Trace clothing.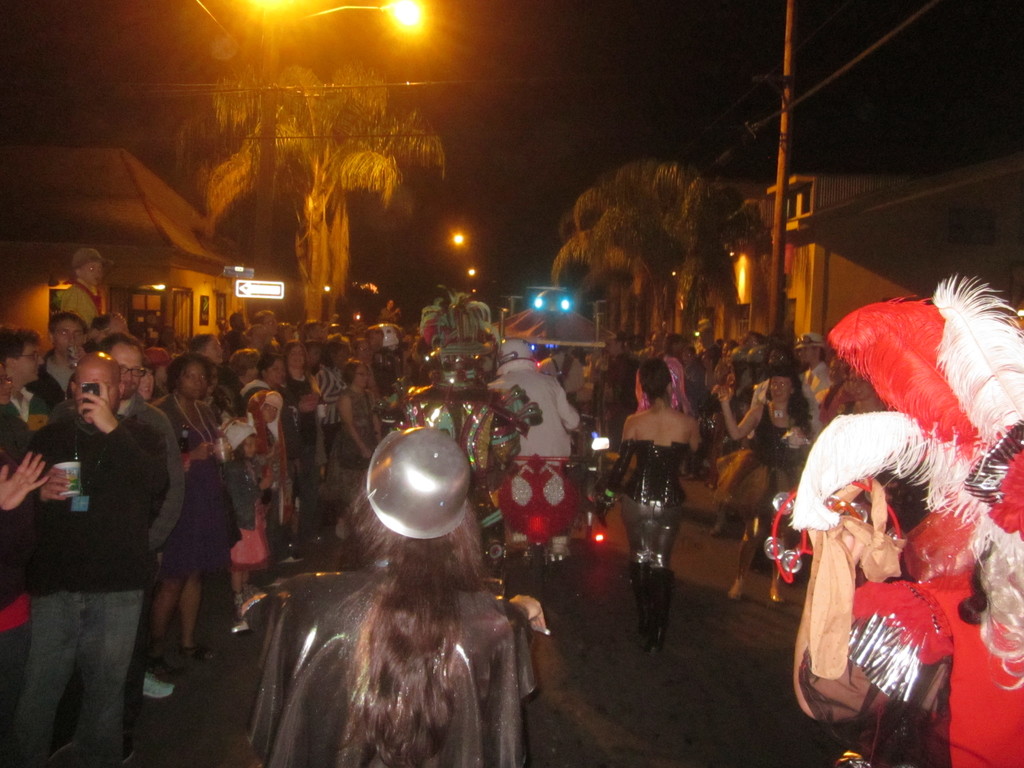
Traced to pyautogui.locateOnScreen(397, 362, 518, 554).
